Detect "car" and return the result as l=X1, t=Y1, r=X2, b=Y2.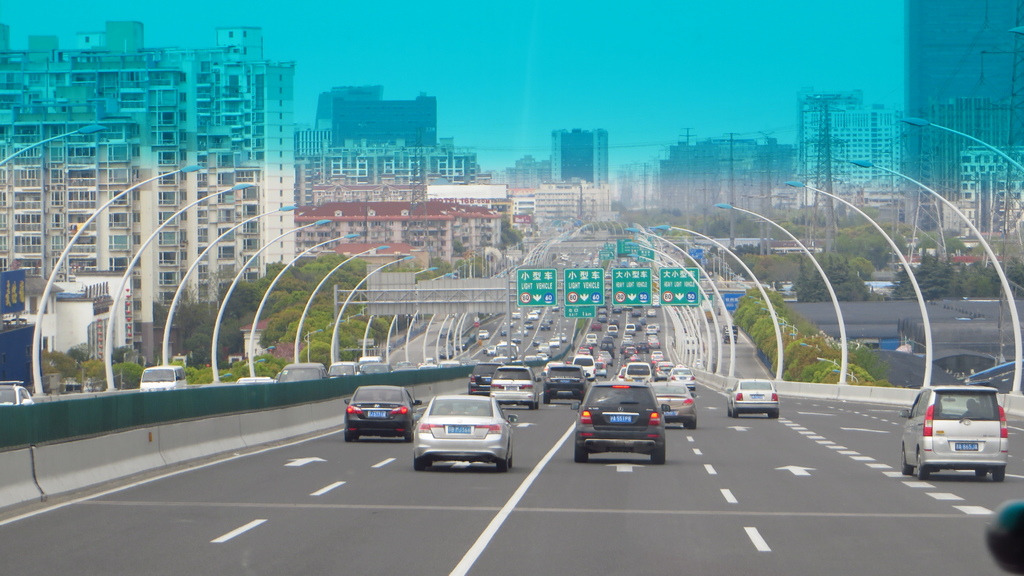
l=902, t=377, r=1014, b=481.
